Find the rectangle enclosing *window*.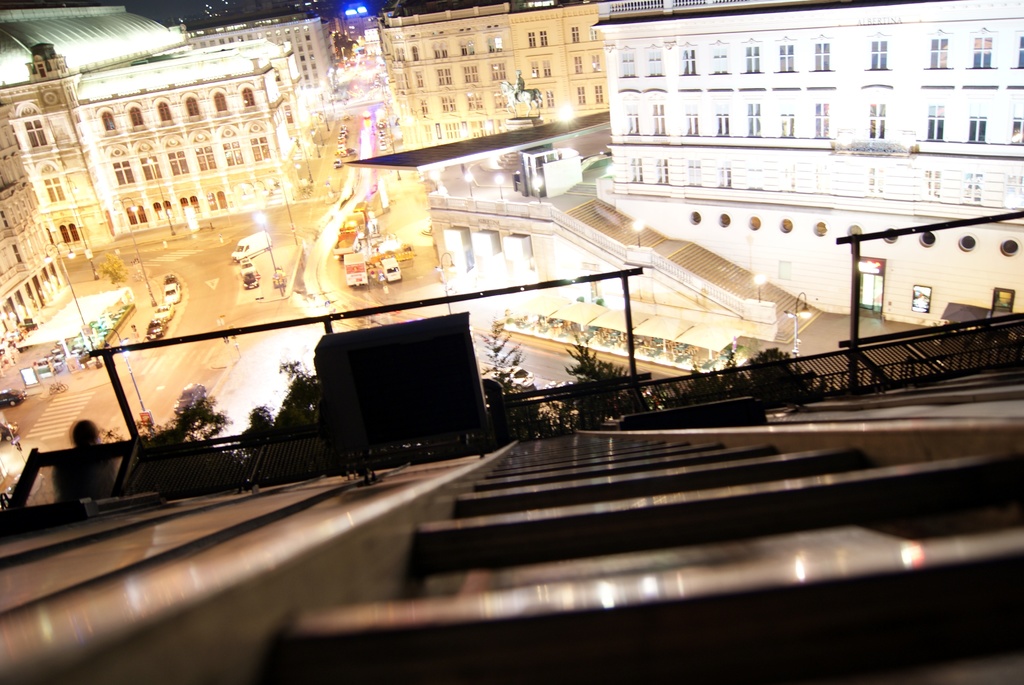
rect(186, 94, 196, 116).
